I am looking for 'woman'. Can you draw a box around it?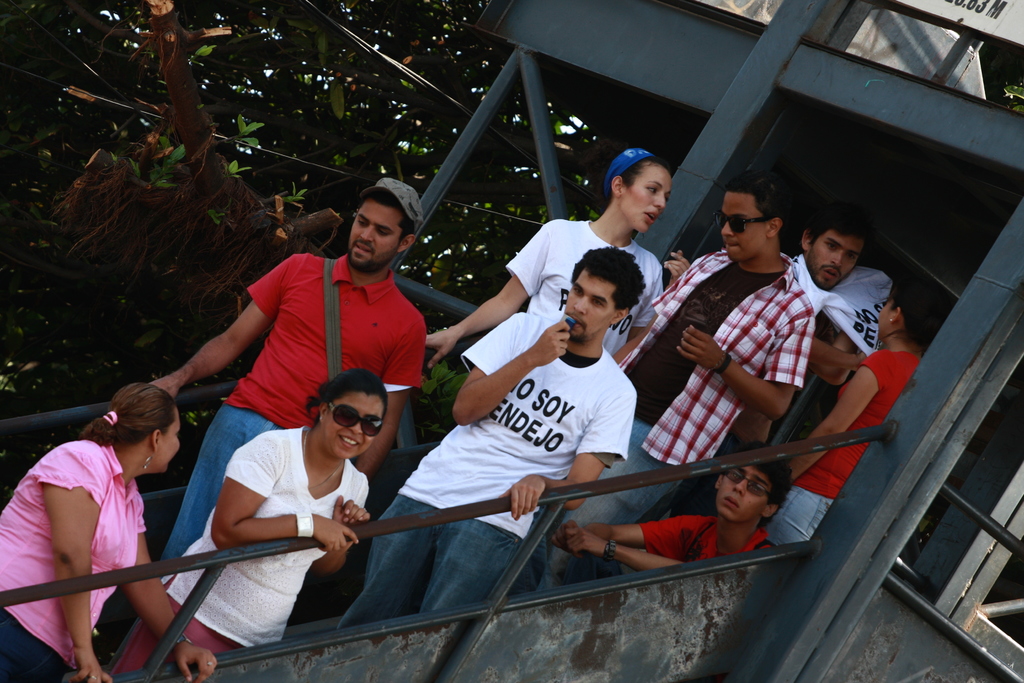
Sure, the bounding box is (0,377,226,682).
